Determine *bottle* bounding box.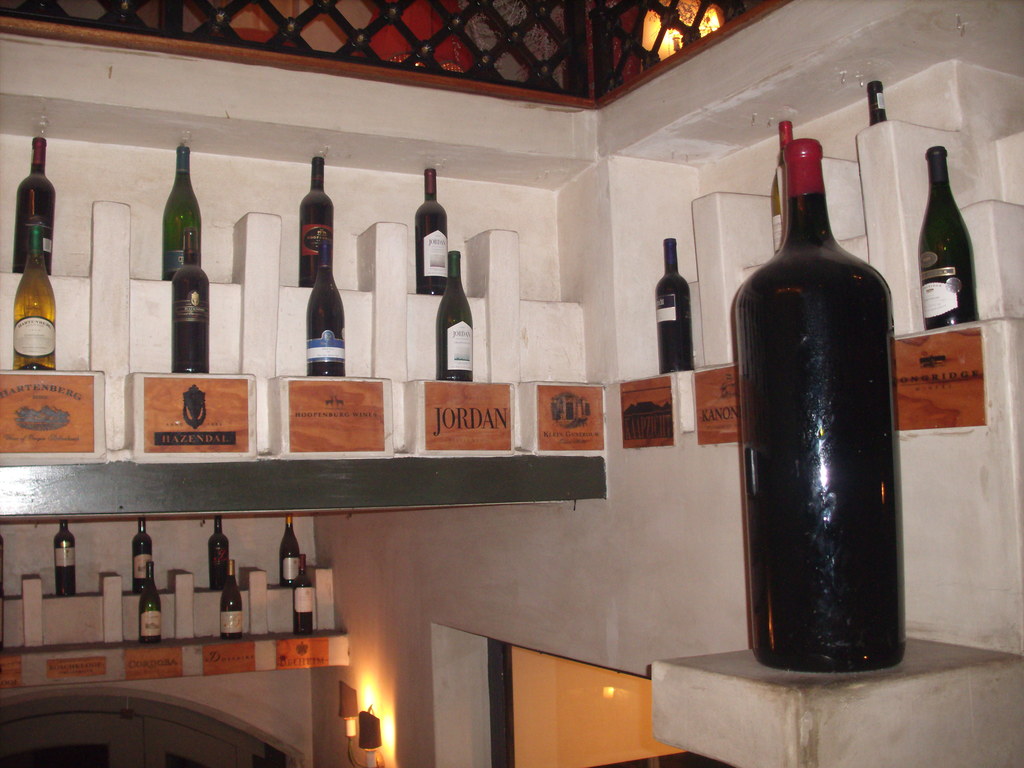
Determined: [438,245,481,383].
